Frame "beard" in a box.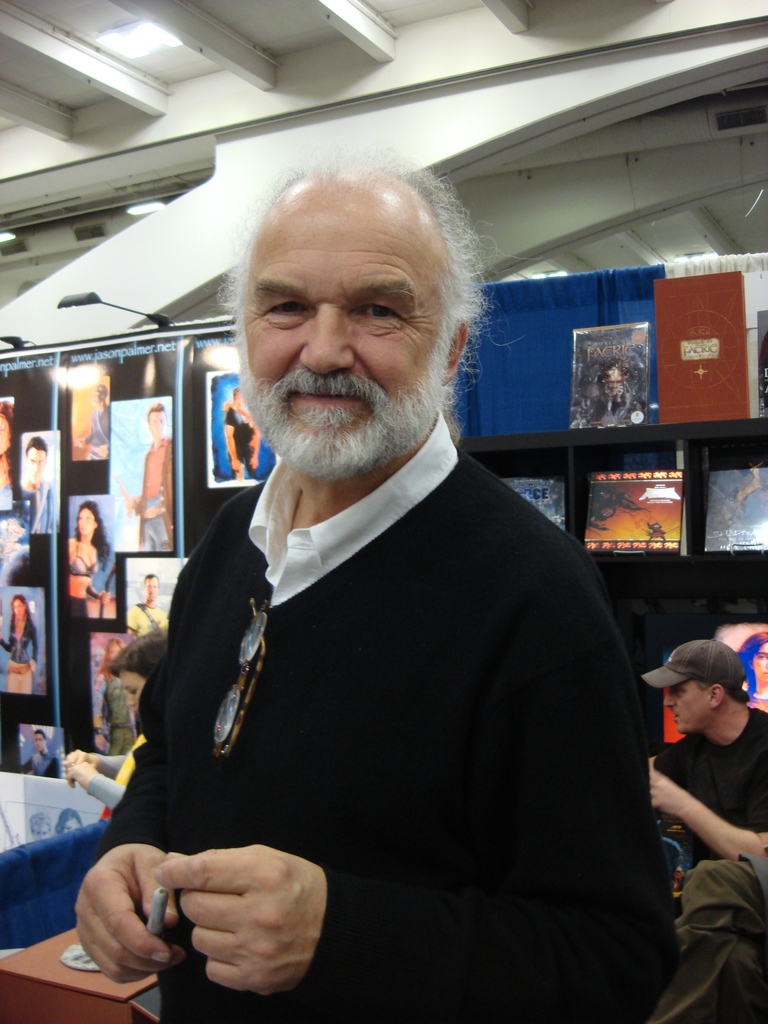
bbox(237, 333, 452, 481).
